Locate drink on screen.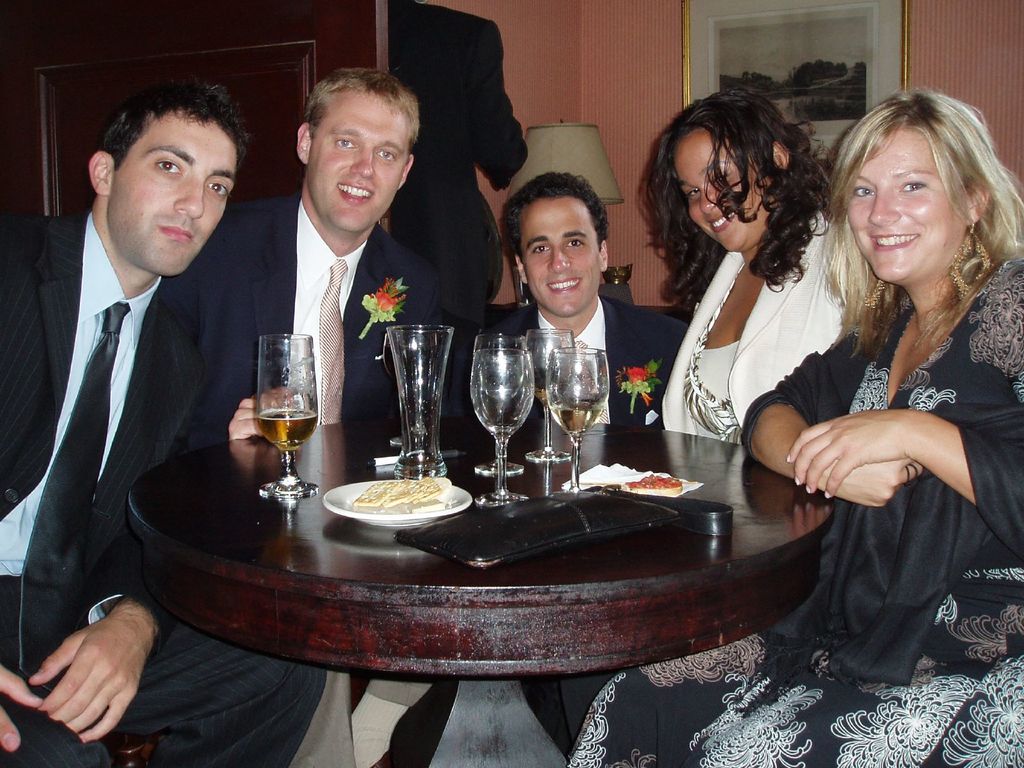
On screen at (x1=252, y1=408, x2=316, y2=450).
